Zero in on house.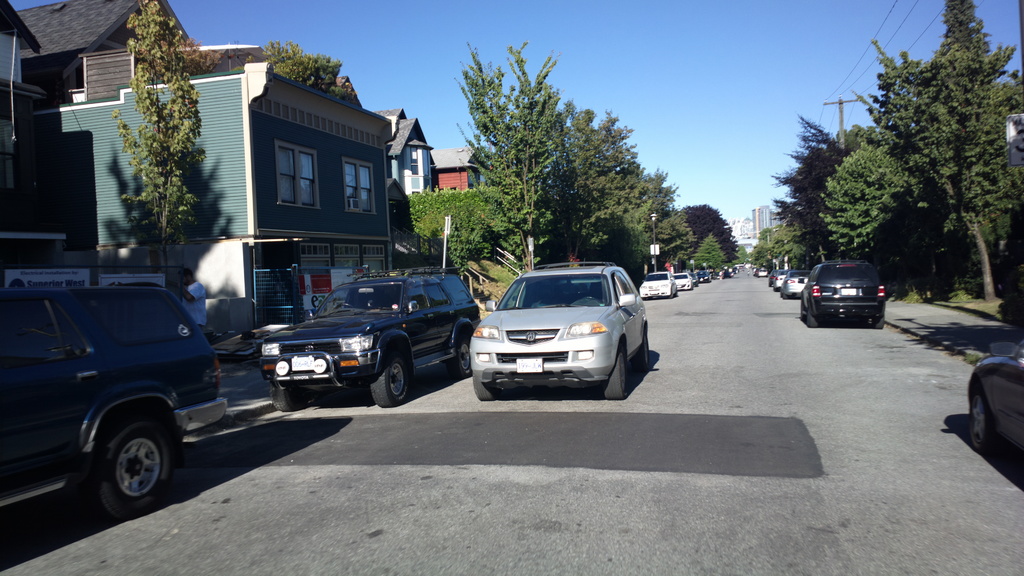
Zeroed in: 428, 142, 499, 205.
